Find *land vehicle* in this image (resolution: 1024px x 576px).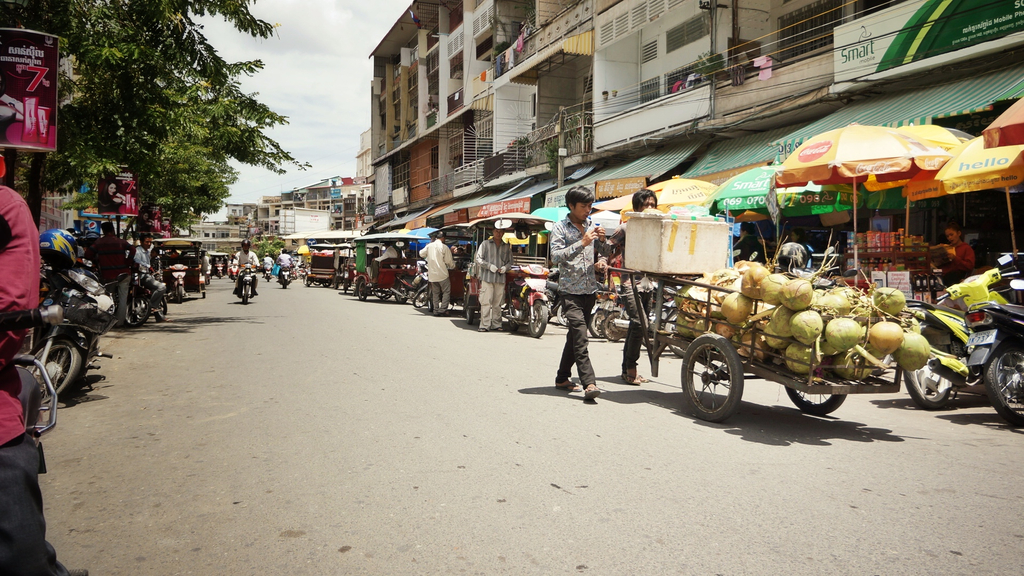
[x1=305, y1=249, x2=335, y2=285].
